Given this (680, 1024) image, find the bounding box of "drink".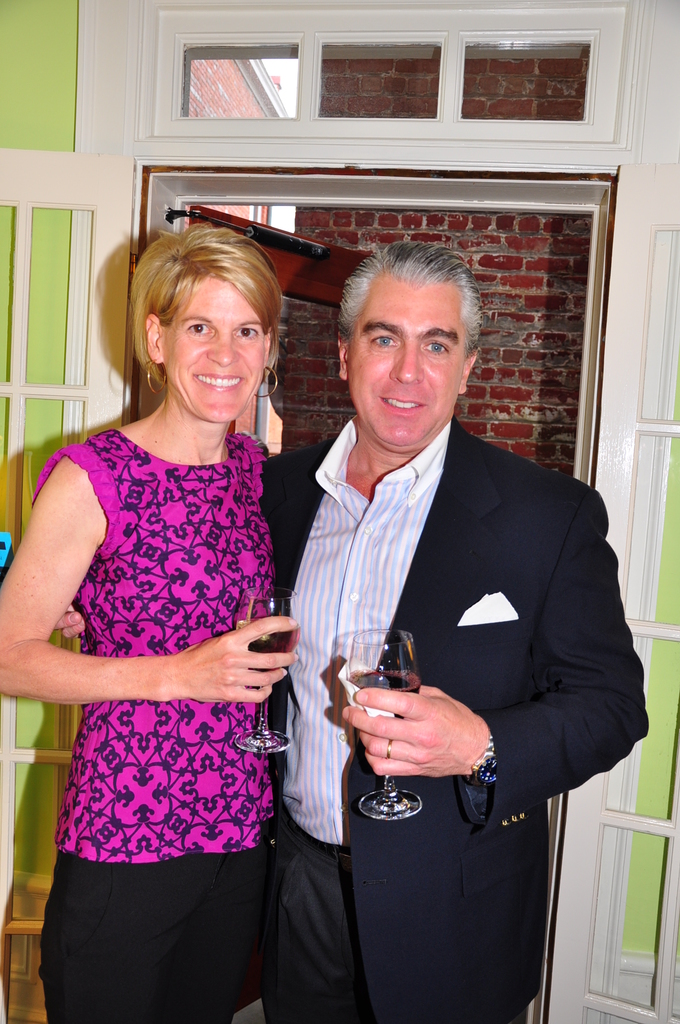
{"x1": 241, "y1": 589, "x2": 302, "y2": 750}.
